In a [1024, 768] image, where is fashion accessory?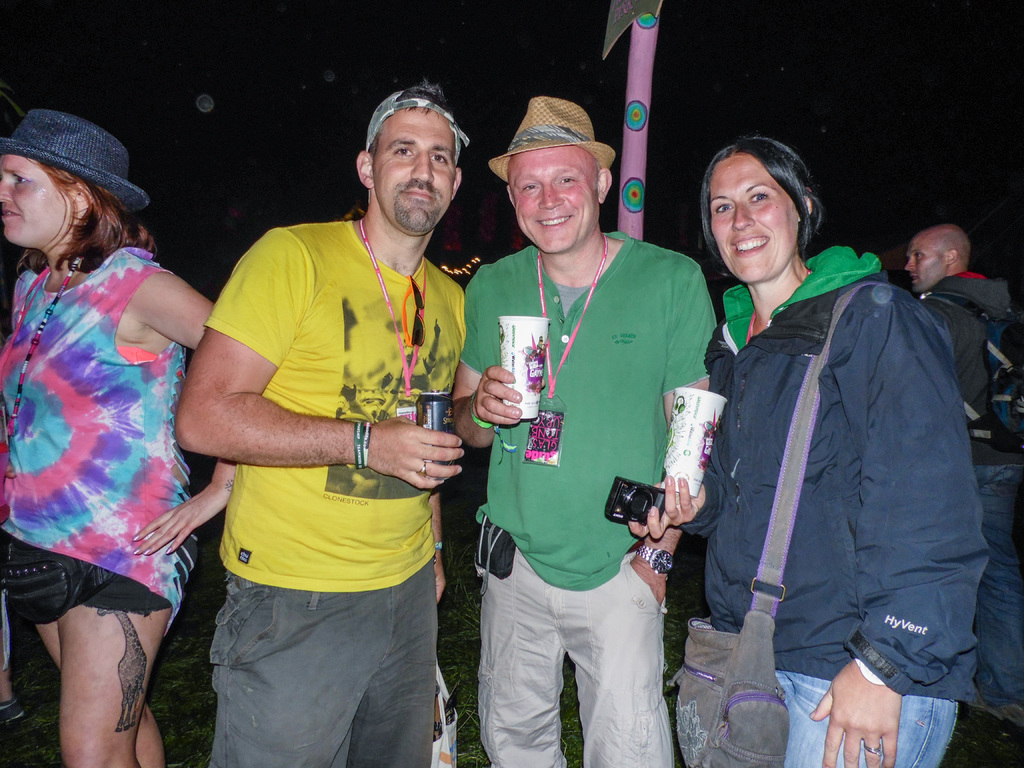
select_region(488, 88, 618, 188).
